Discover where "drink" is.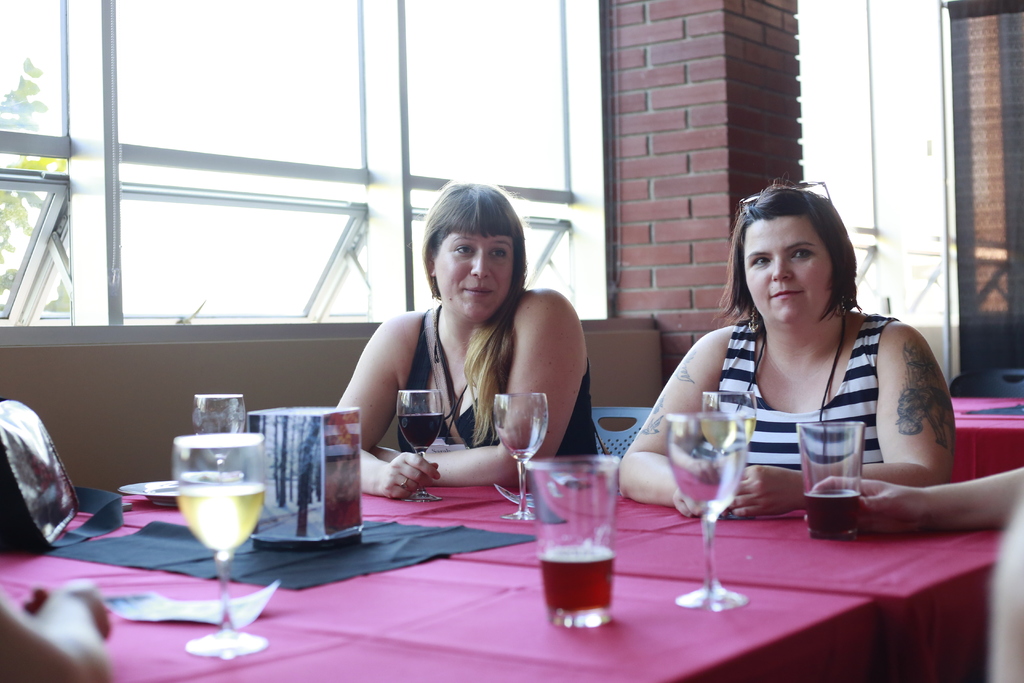
Discovered at [172, 488, 257, 562].
